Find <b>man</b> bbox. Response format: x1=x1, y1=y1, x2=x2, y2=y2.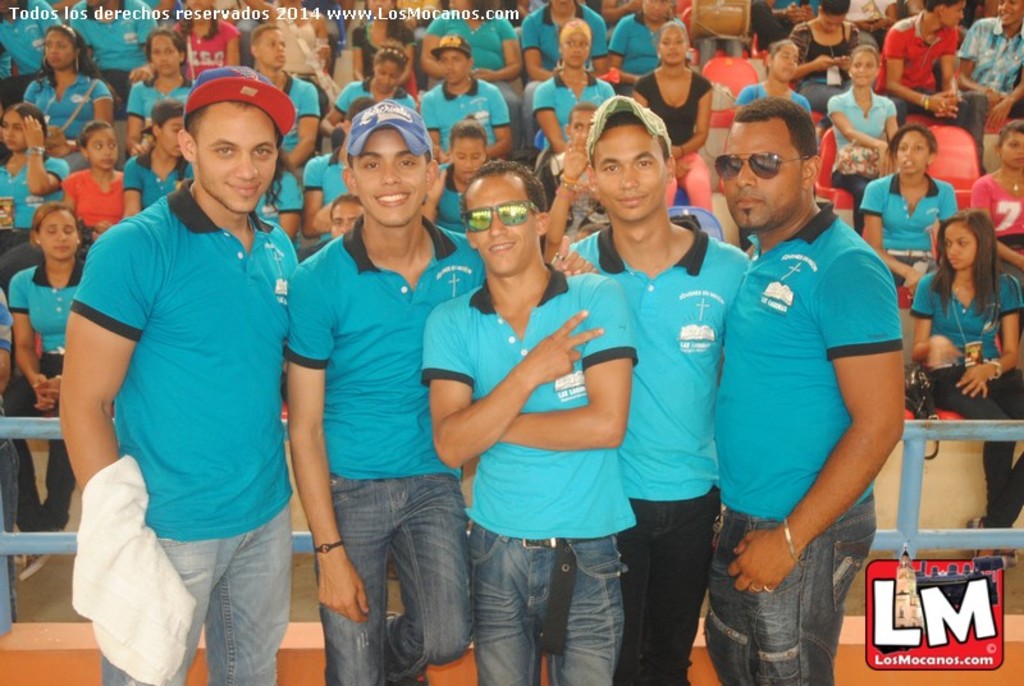
x1=417, y1=32, x2=513, y2=161.
